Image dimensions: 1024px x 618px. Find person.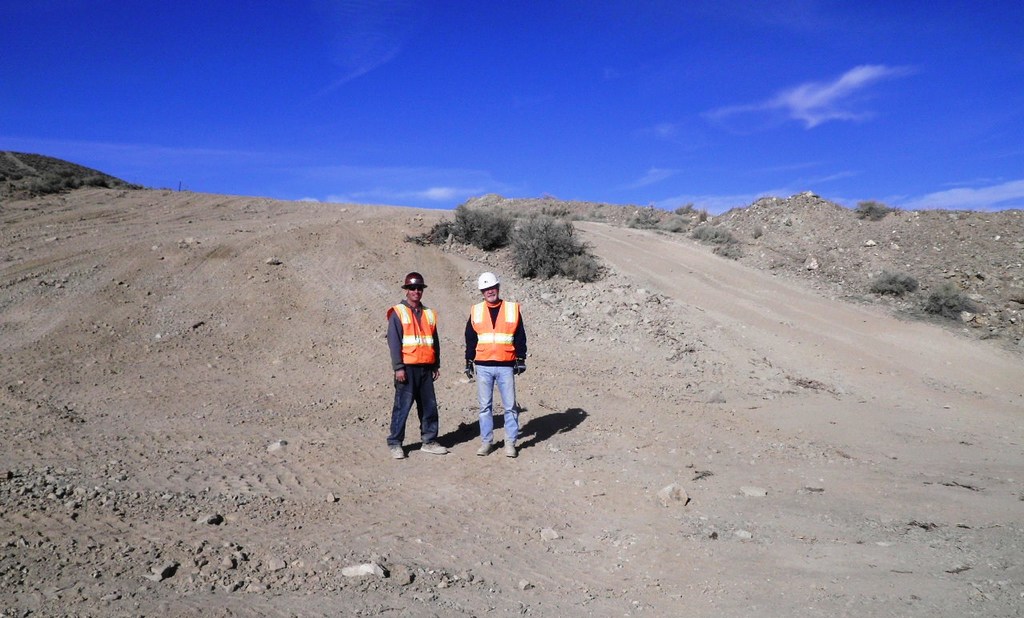
l=384, t=267, r=436, b=424.
